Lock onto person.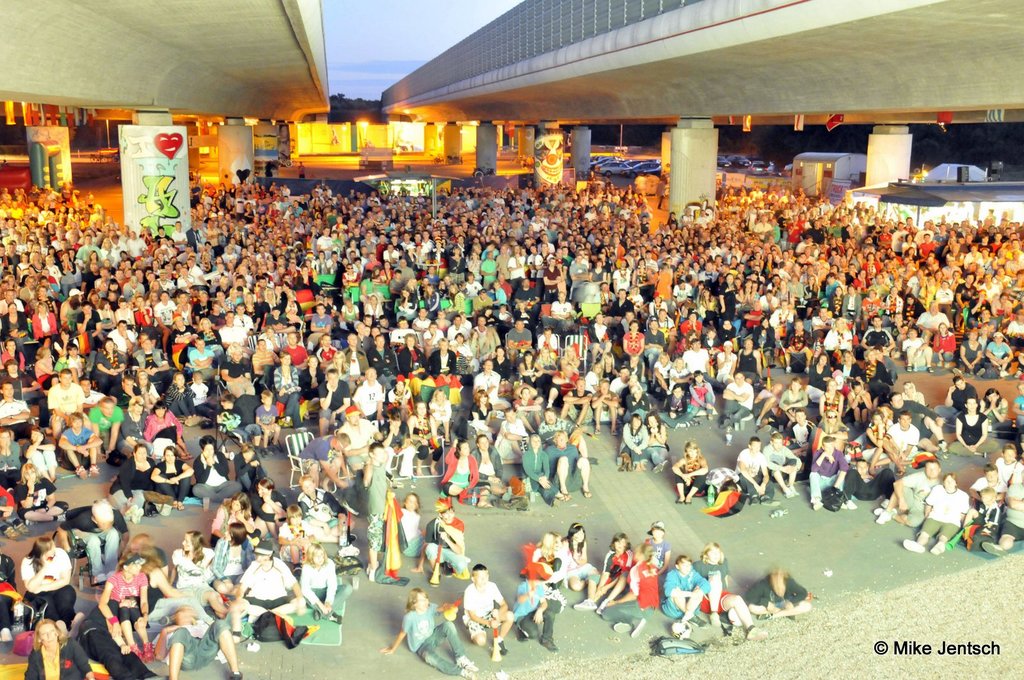
Locked: <box>132,367,159,402</box>.
